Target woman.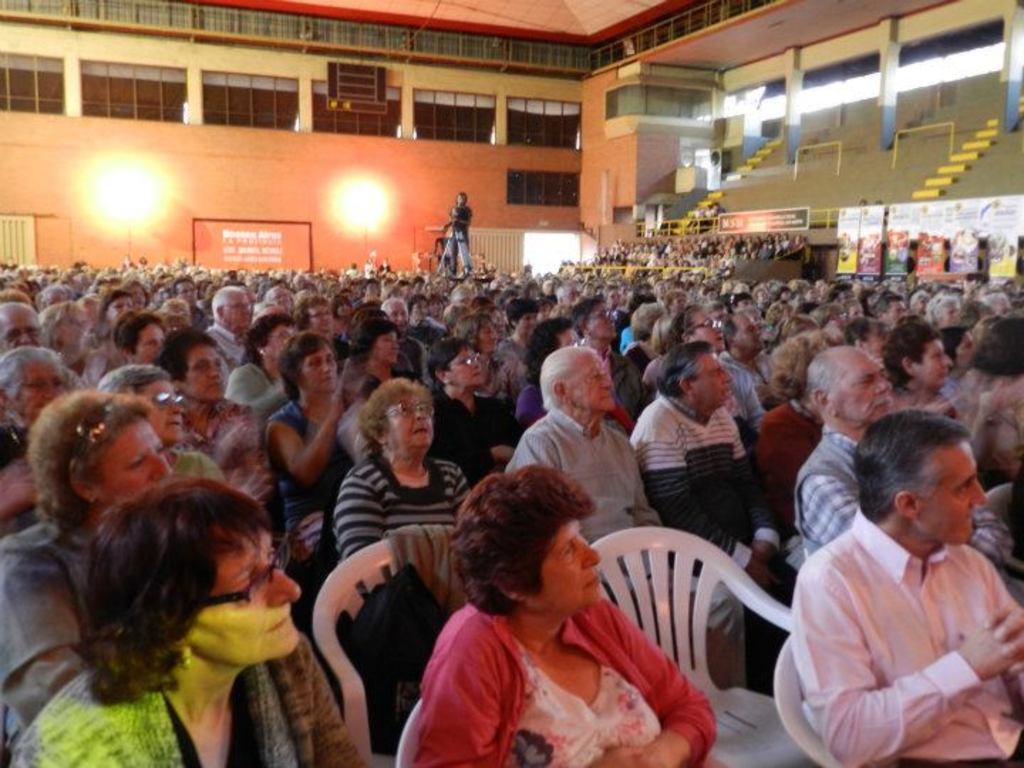
Target region: (left=265, top=337, right=350, bottom=511).
